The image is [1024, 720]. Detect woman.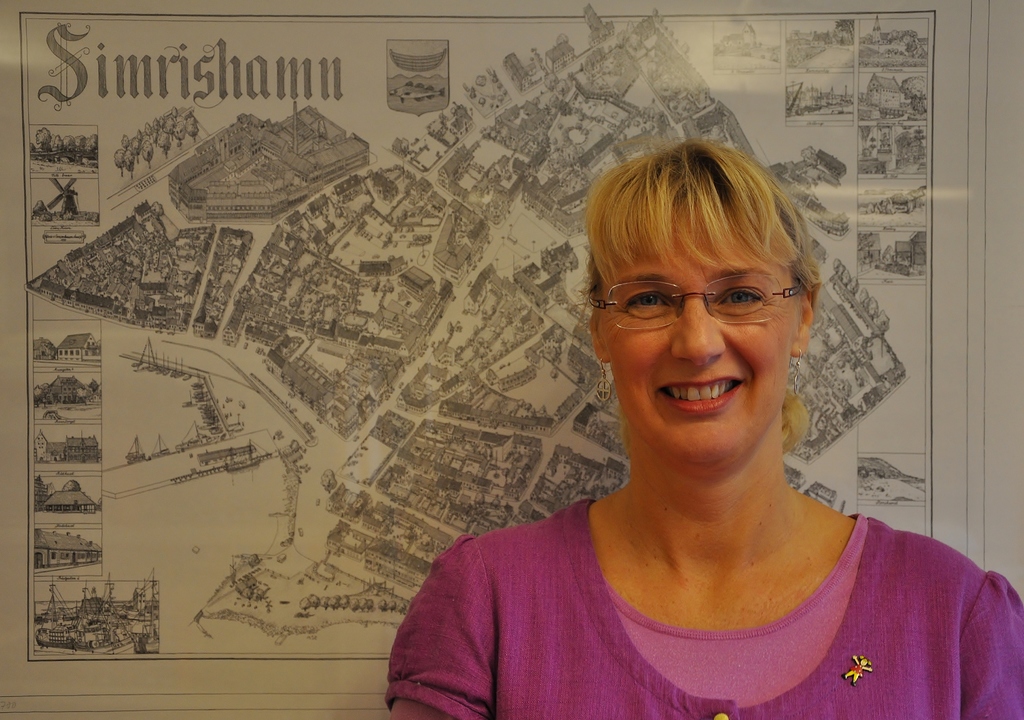
Detection: locate(384, 135, 1021, 719).
